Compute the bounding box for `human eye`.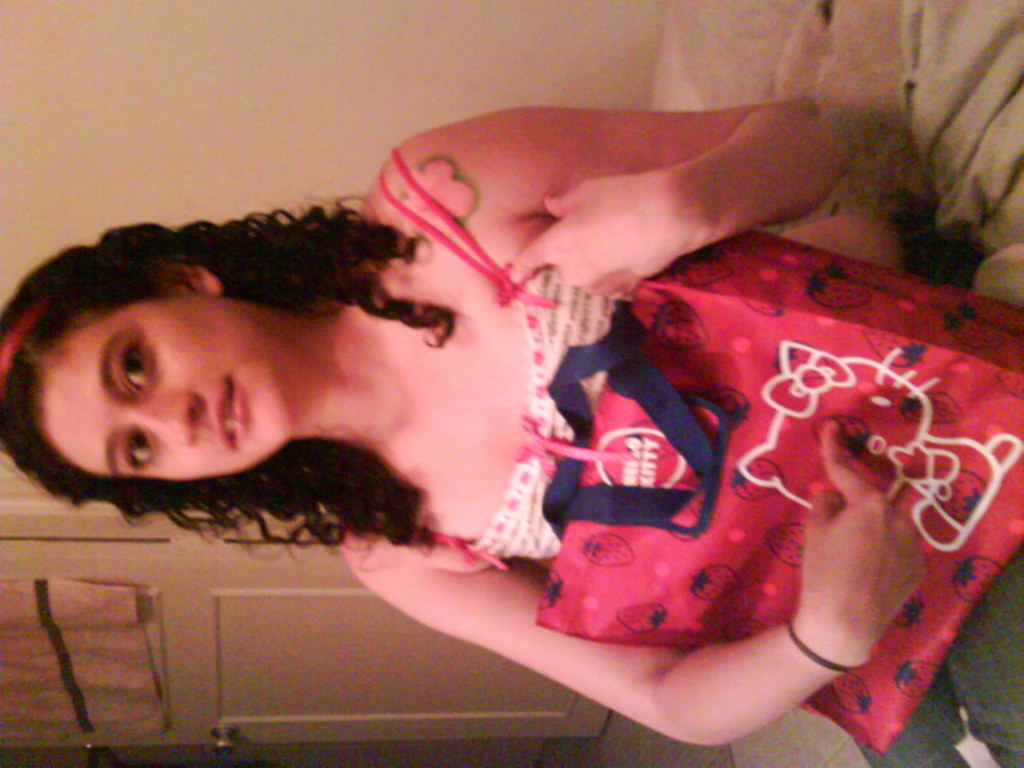
region(118, 331, 163, 393).
